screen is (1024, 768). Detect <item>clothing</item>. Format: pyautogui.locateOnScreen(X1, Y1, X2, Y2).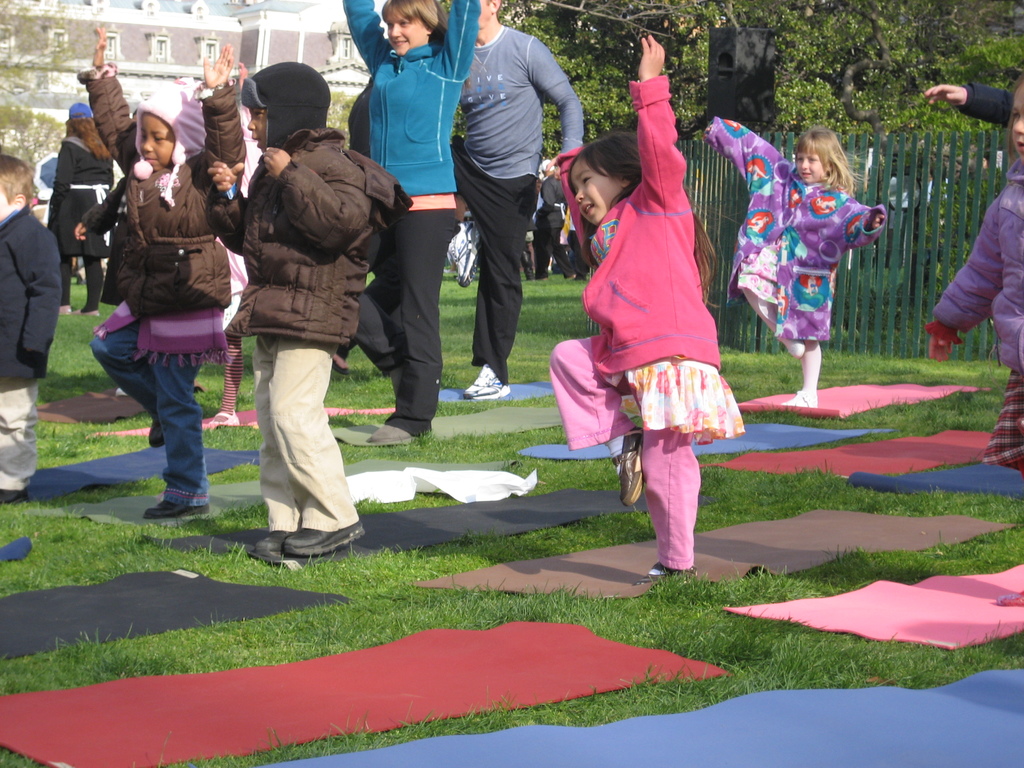
pyautogui.locateOnScreen(701, 117, 893, 364).
